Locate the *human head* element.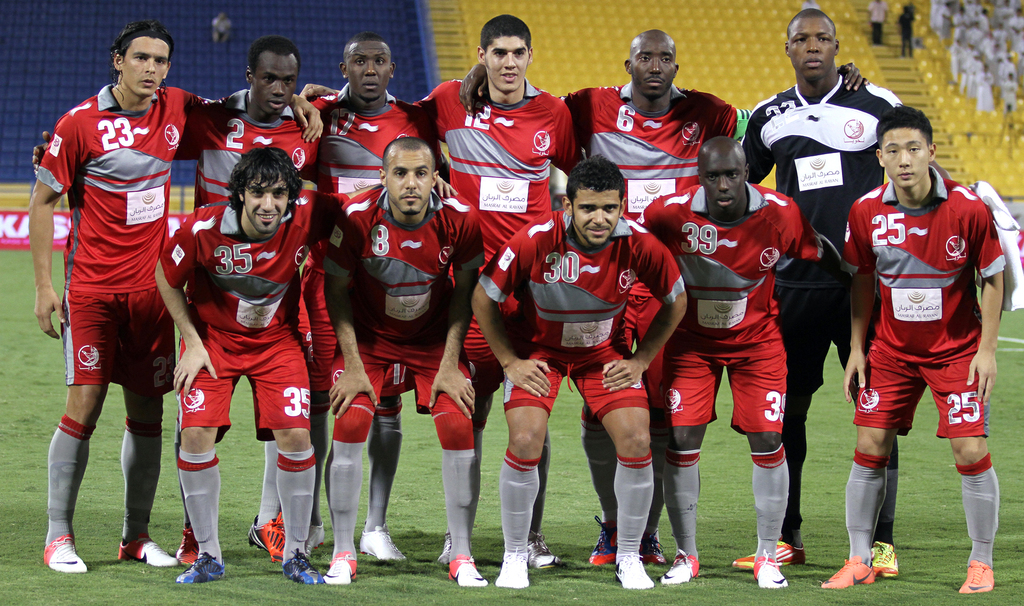
Element bbox: [244, 36, 300, 122].
